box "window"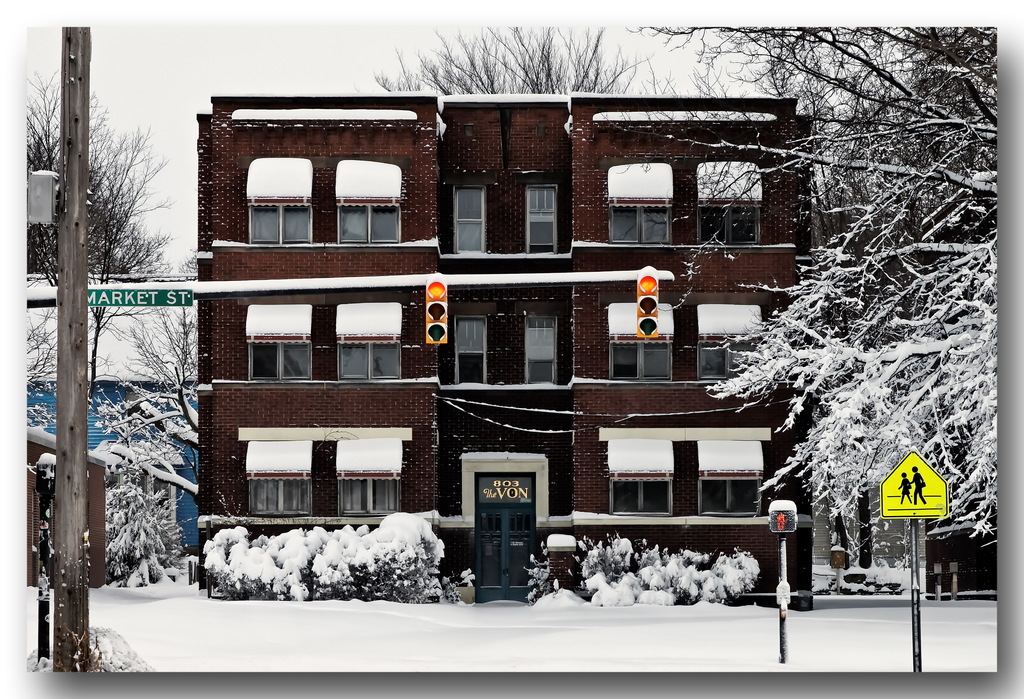
box(611, 330, 675, 381)
